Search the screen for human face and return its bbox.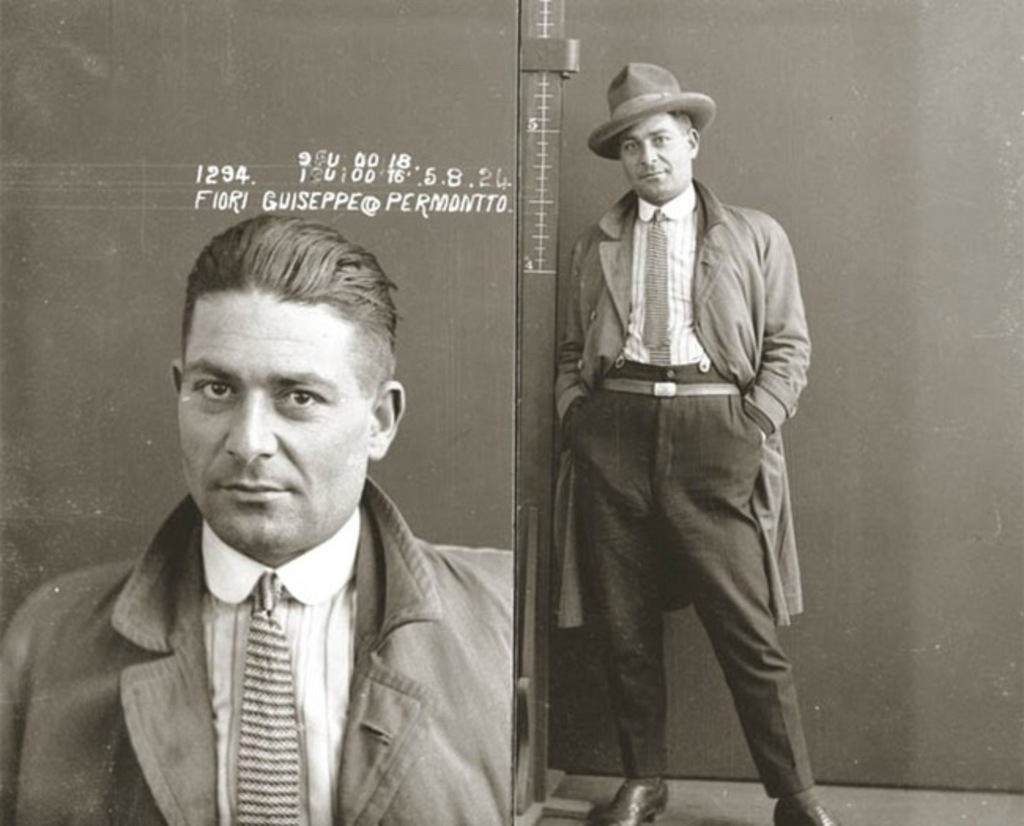
Found: bbox=(178, 288, 375, 555).
